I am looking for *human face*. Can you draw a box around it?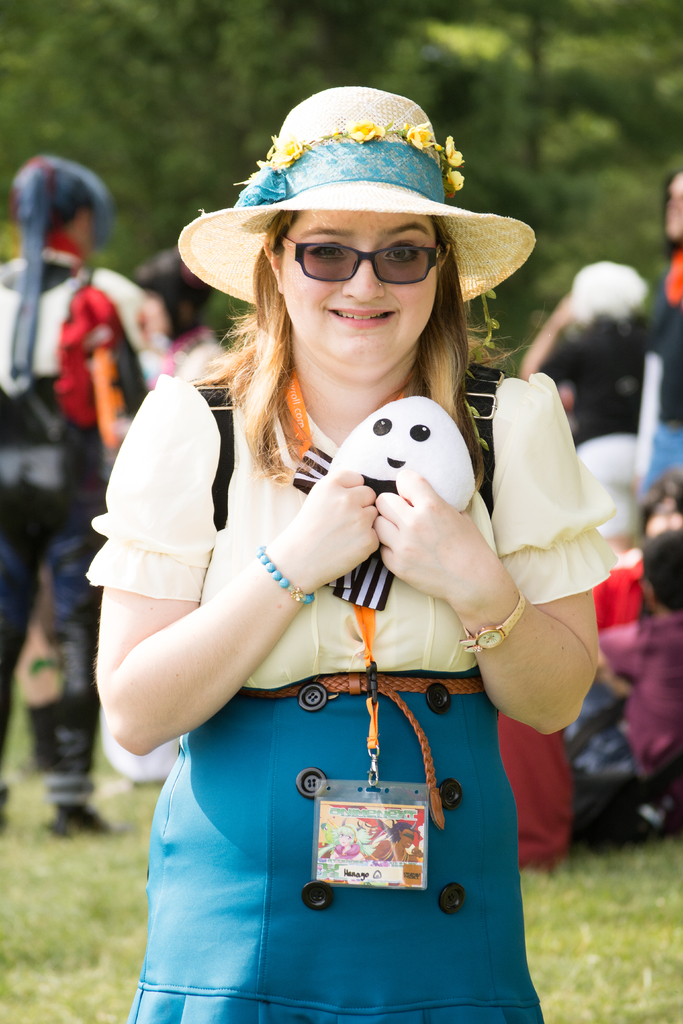
Sure, the bounding box is {"x1": 337, "y1": 829, "x2": 351, "y2": 844}.
